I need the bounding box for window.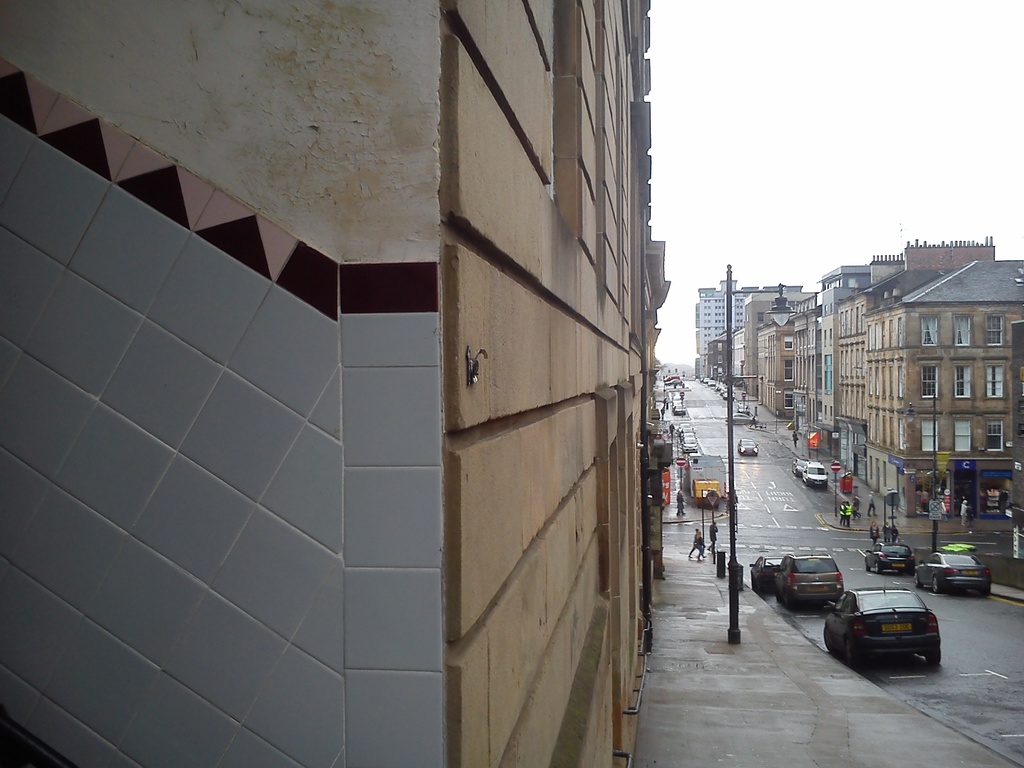
Here it is: select_region(952, 417, 969, 452).
